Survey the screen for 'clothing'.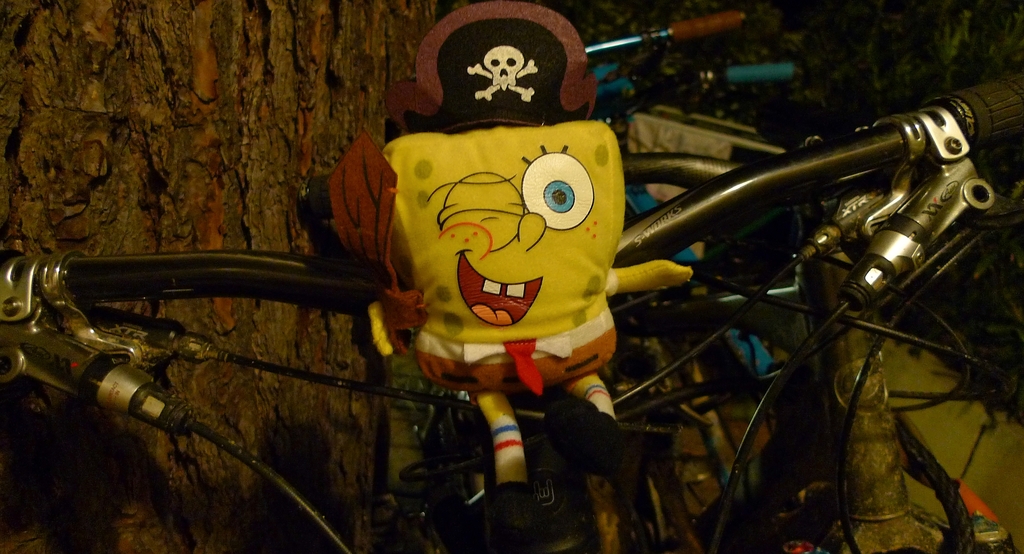
Survey found: x1=378, y1=122, x2=692, y2=492.
